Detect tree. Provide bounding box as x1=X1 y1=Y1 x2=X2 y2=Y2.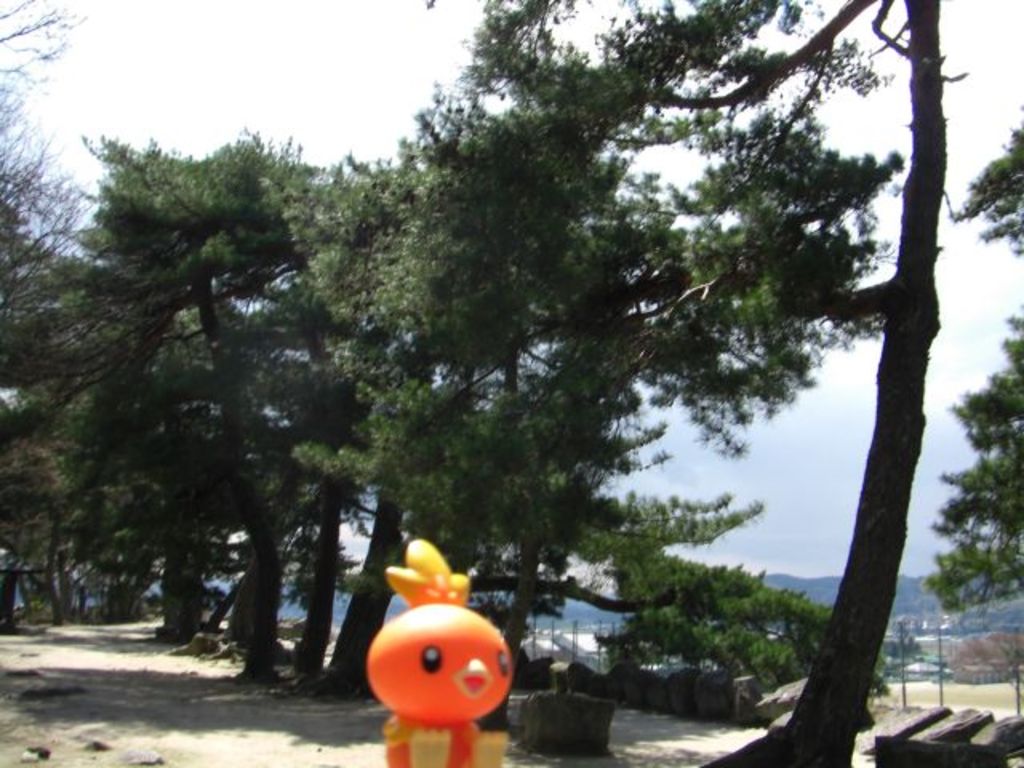
x1=251 y1=120 x2=469 y2=714.
